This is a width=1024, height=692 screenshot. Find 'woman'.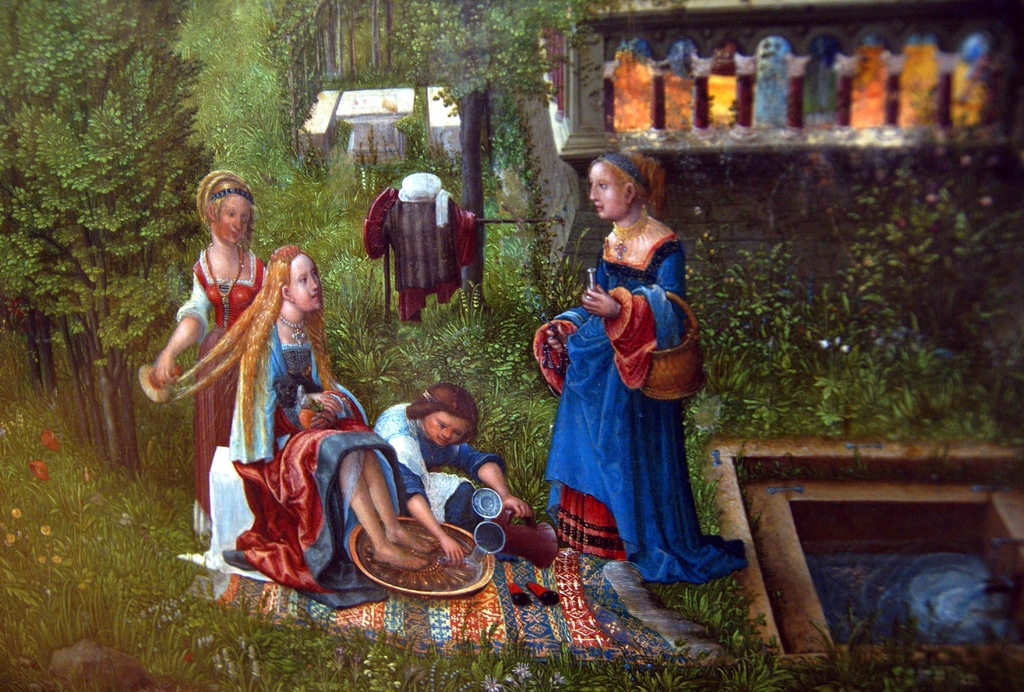
Bounding box: [181, 239, 438, 613].
